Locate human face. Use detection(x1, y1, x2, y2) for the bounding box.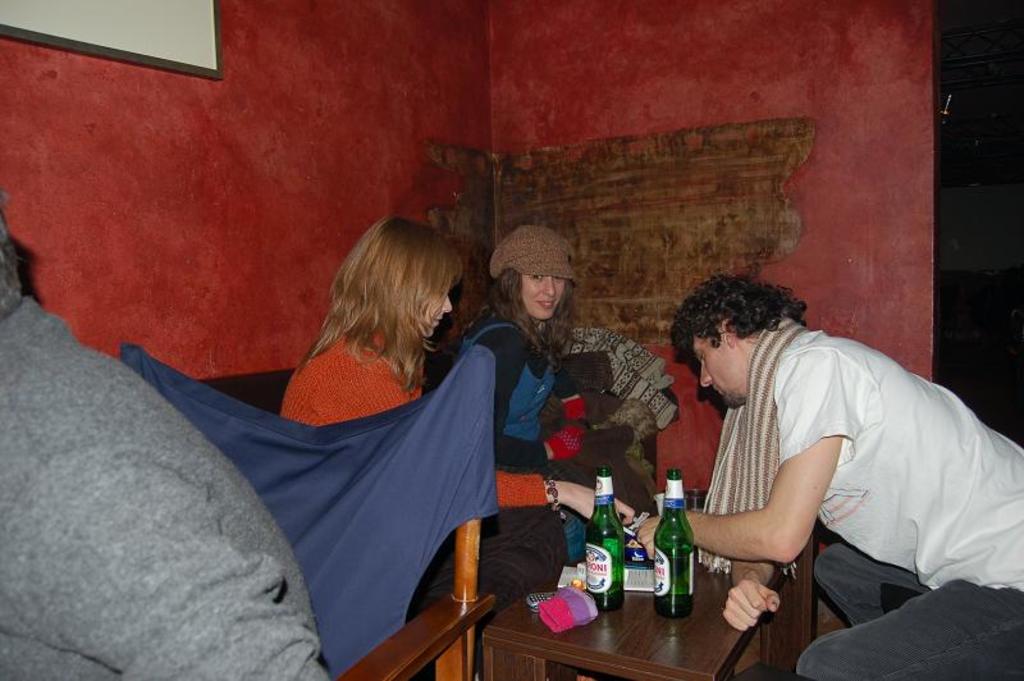
detection(524, 275, 562, 321).
